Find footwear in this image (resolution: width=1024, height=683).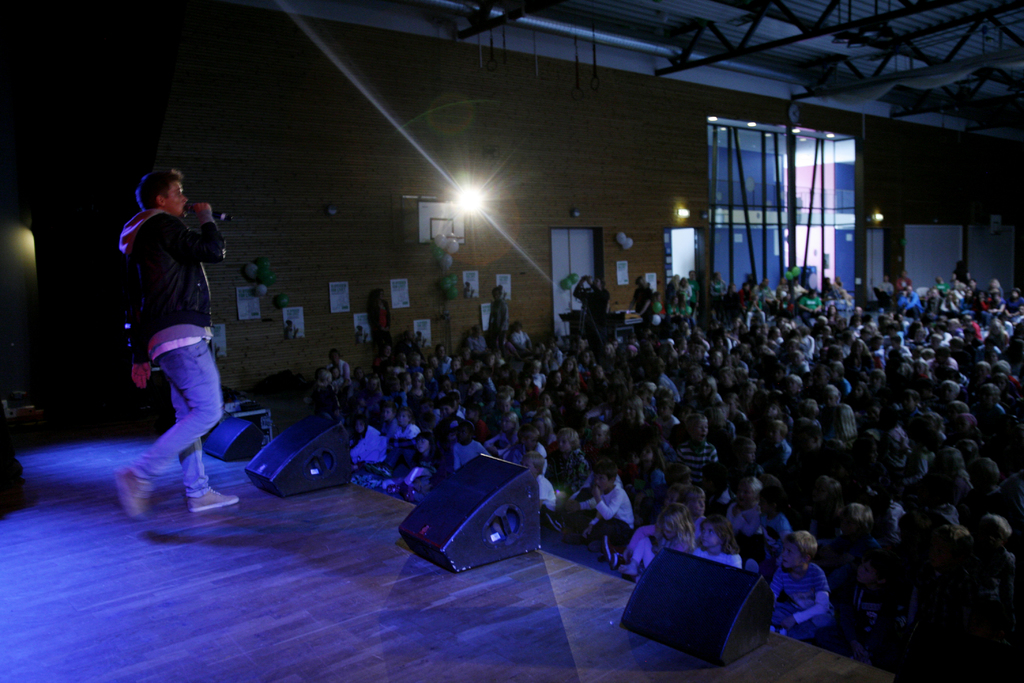
detection(609, 536, 624, 574).
